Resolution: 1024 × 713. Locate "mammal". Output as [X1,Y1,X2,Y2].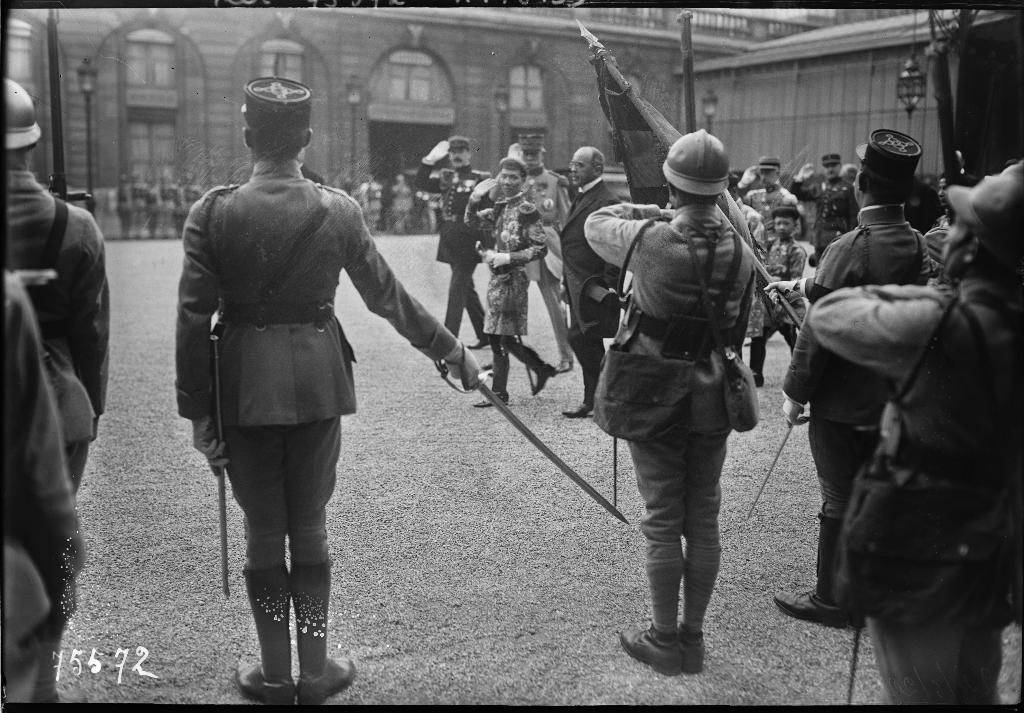
[786,151,863,266].
